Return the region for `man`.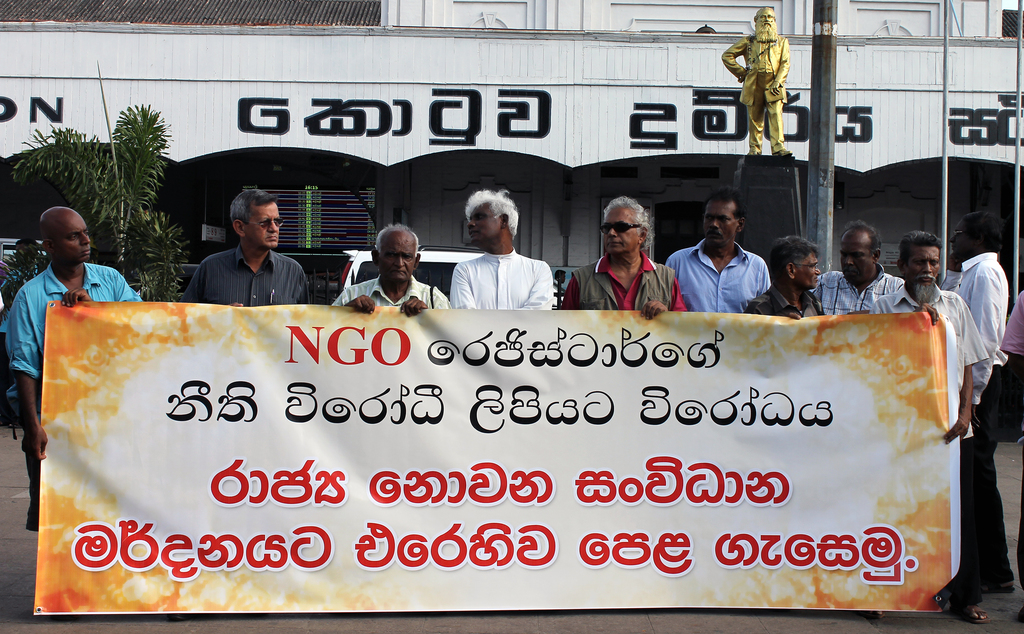
detection(180, 195, 308, 311).
